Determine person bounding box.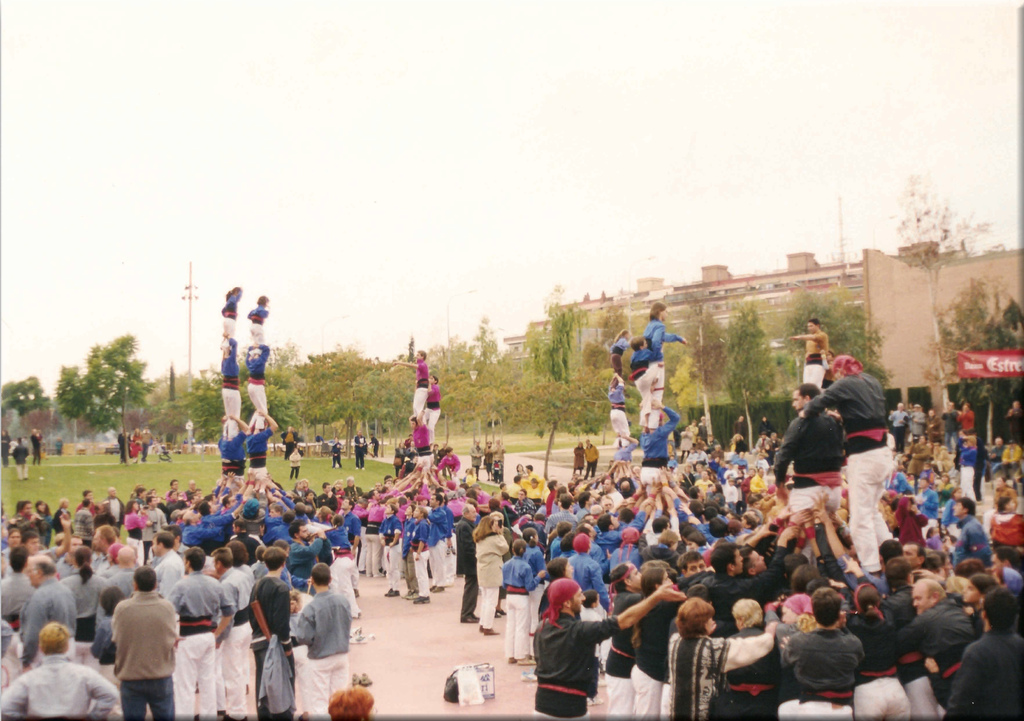
Determined: (left=246, top=346, right=270, bottom=414).
